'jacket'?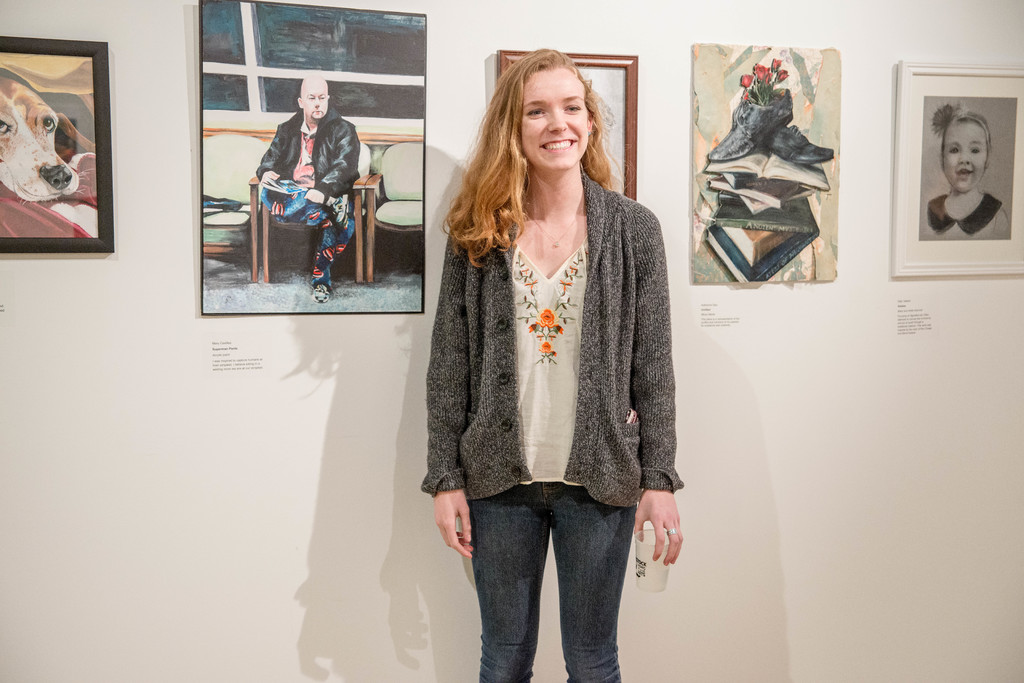
<region>252, 113, 369, 198</region>
